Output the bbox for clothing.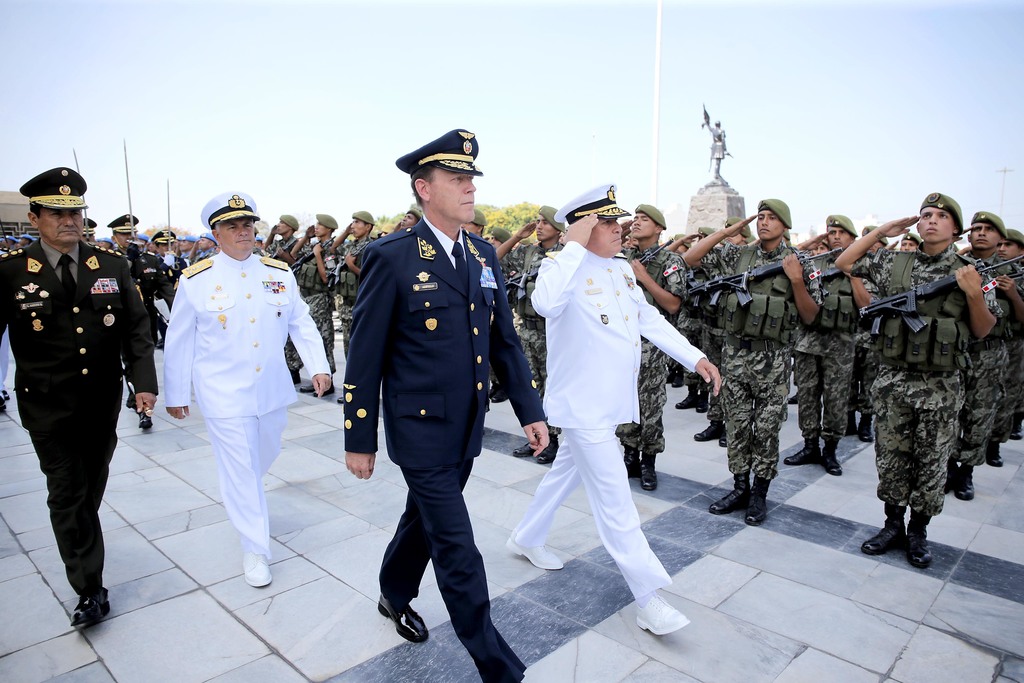
[0,230,153,599].
